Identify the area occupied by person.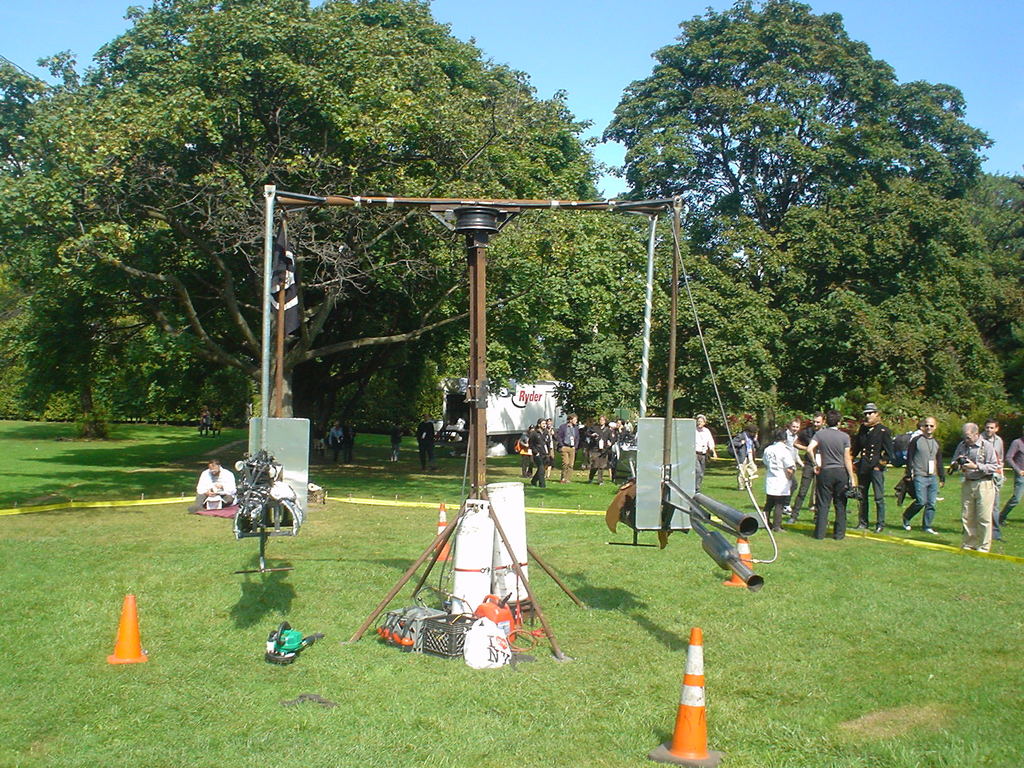
Area: (x1=195, y1=461, x2=237, y2=512).
